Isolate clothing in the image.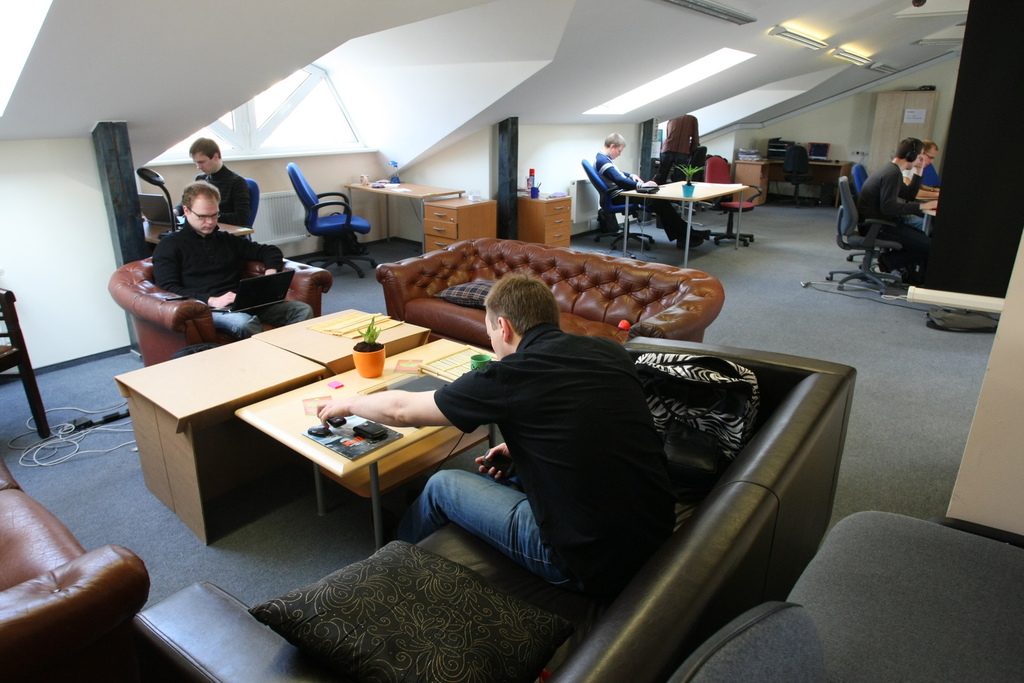
Isolated region: [402,321,666,579].
